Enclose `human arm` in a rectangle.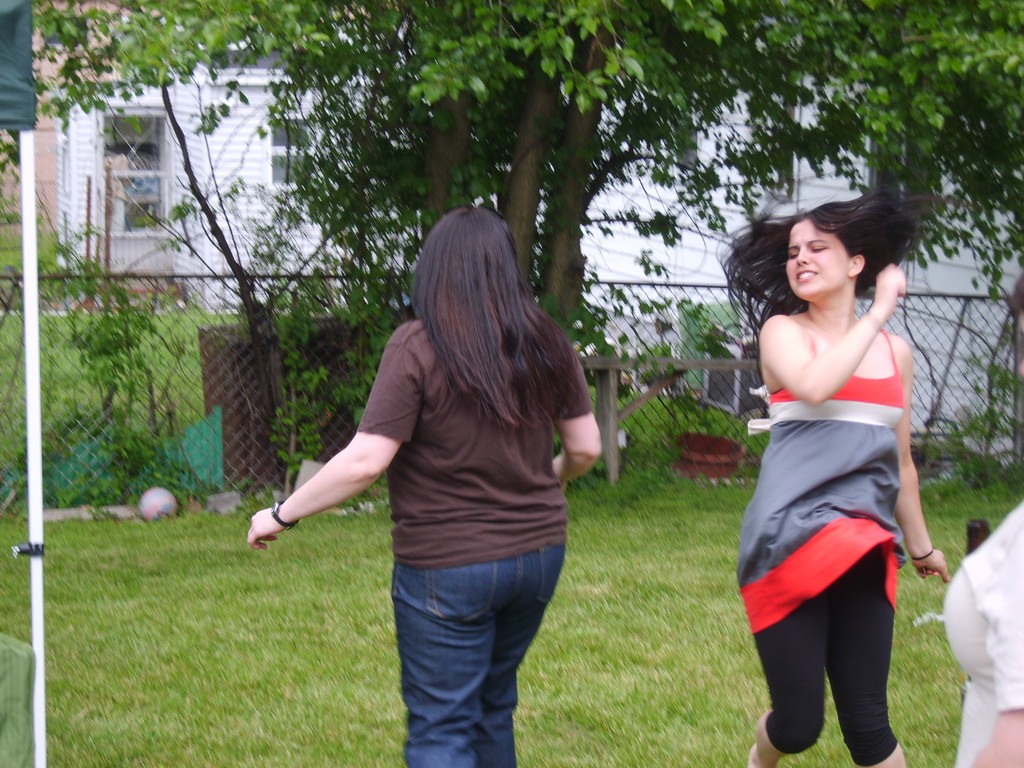
x1=969 y1=562 x2=1023 y2=767.
